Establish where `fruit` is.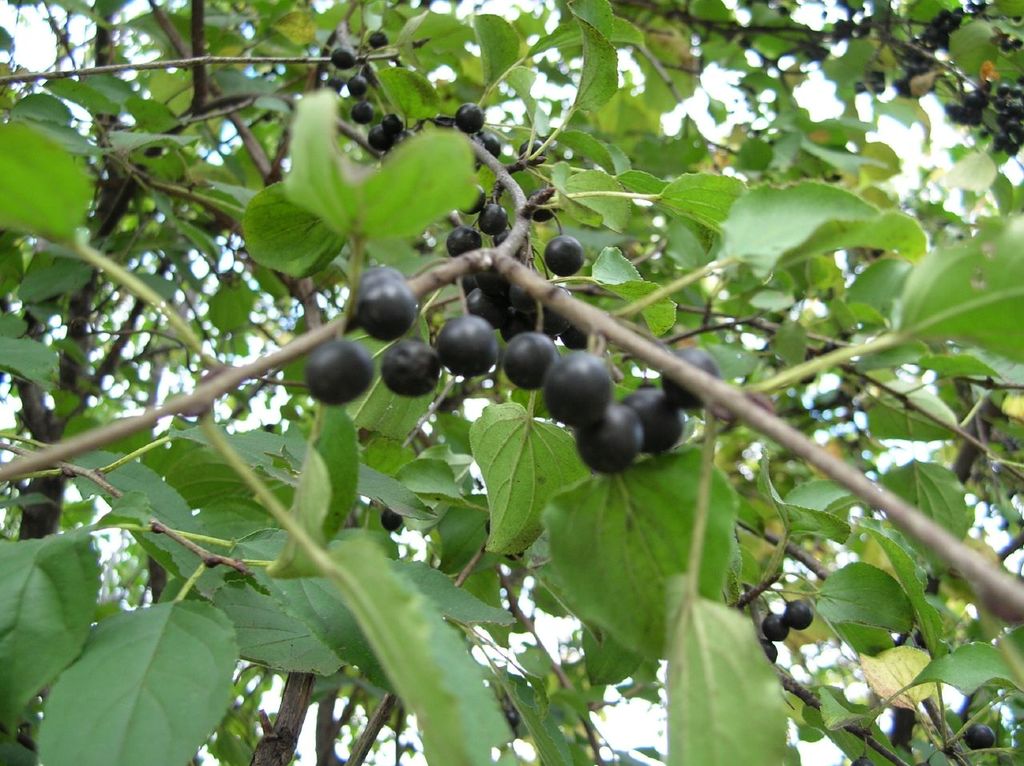
Established at [left=478, top=199, right=508, bottom=237].
